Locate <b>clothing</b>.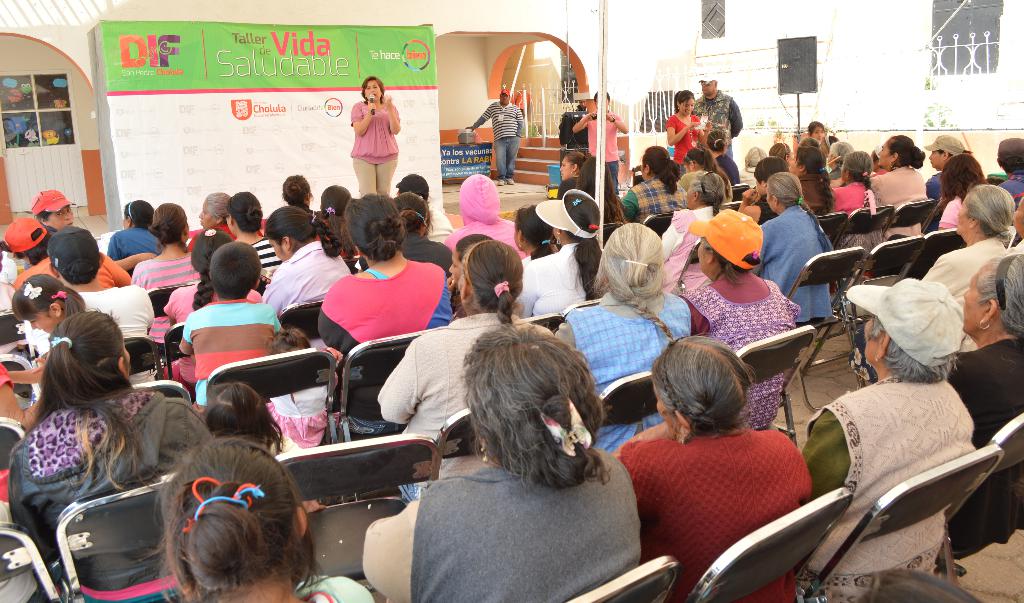
Bounding box: box(265, 240, 353, 325).
